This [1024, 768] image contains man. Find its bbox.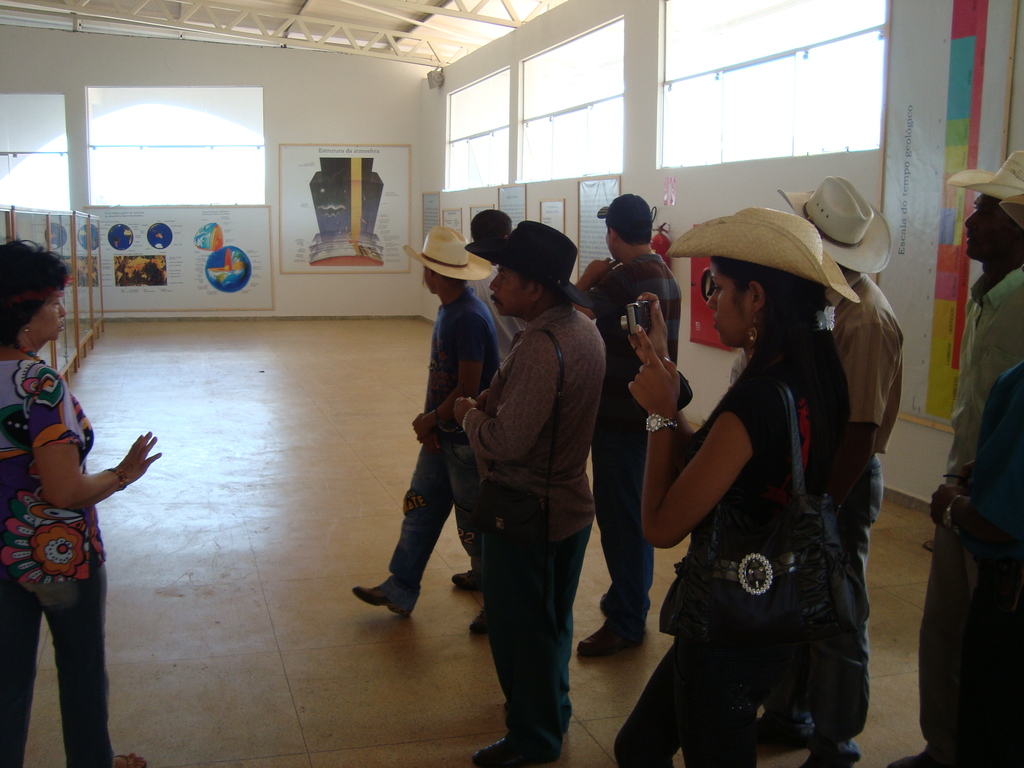
572/192/682/655.
